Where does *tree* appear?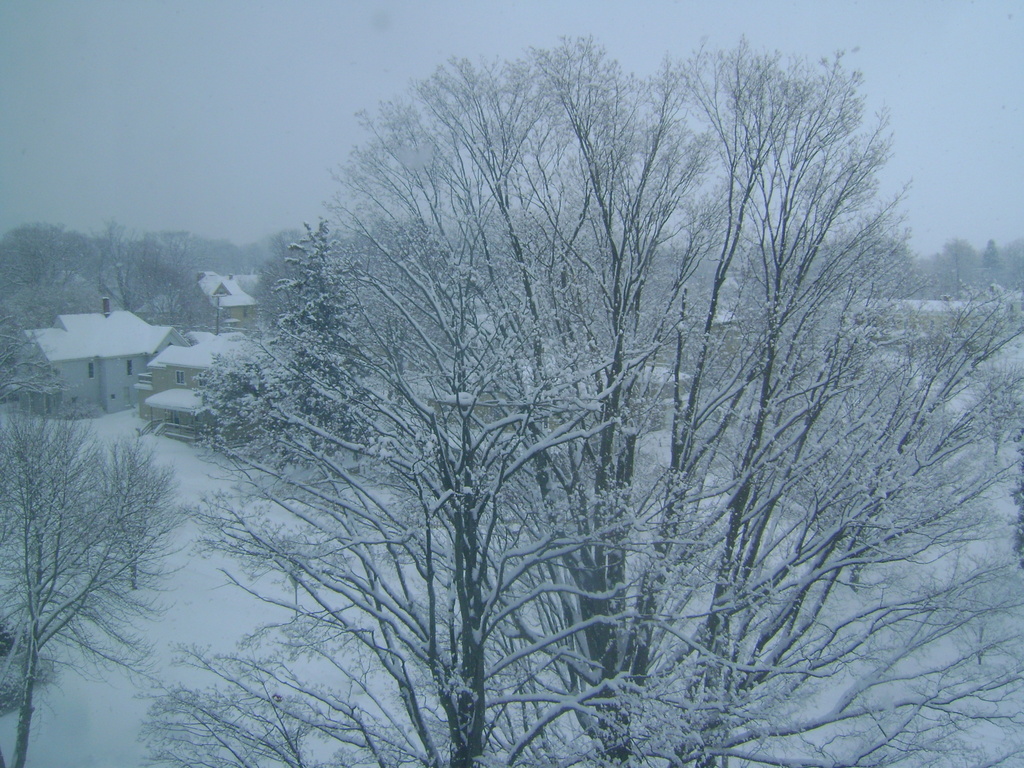
Appears at box=[0, 217, 99, 333].
